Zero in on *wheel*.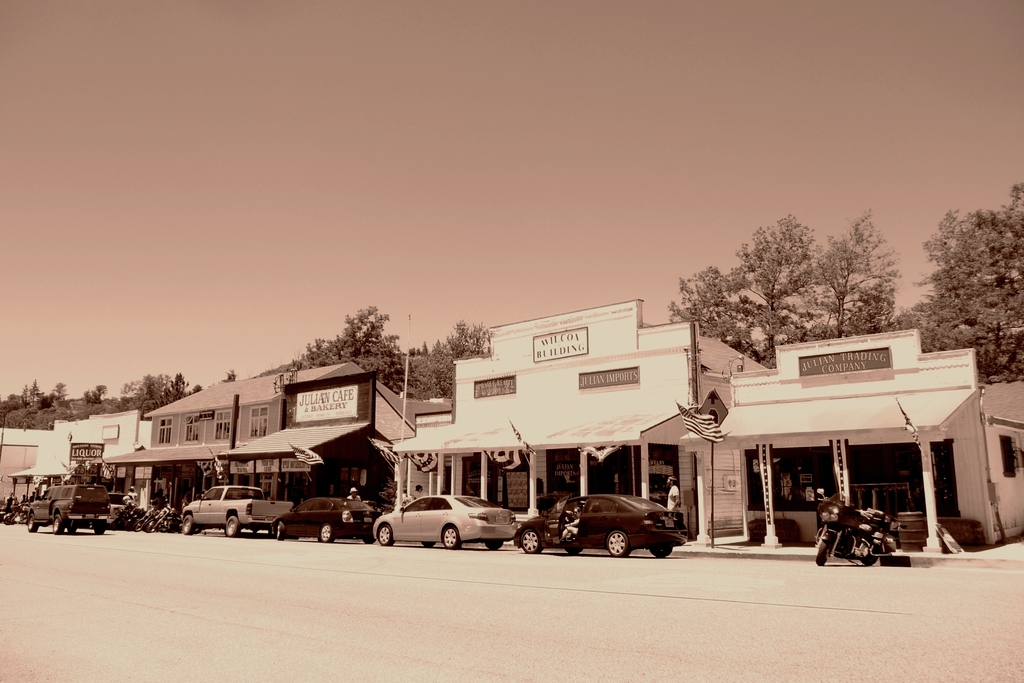
Zeroed in: select_region(378, 527, 394, 546).
